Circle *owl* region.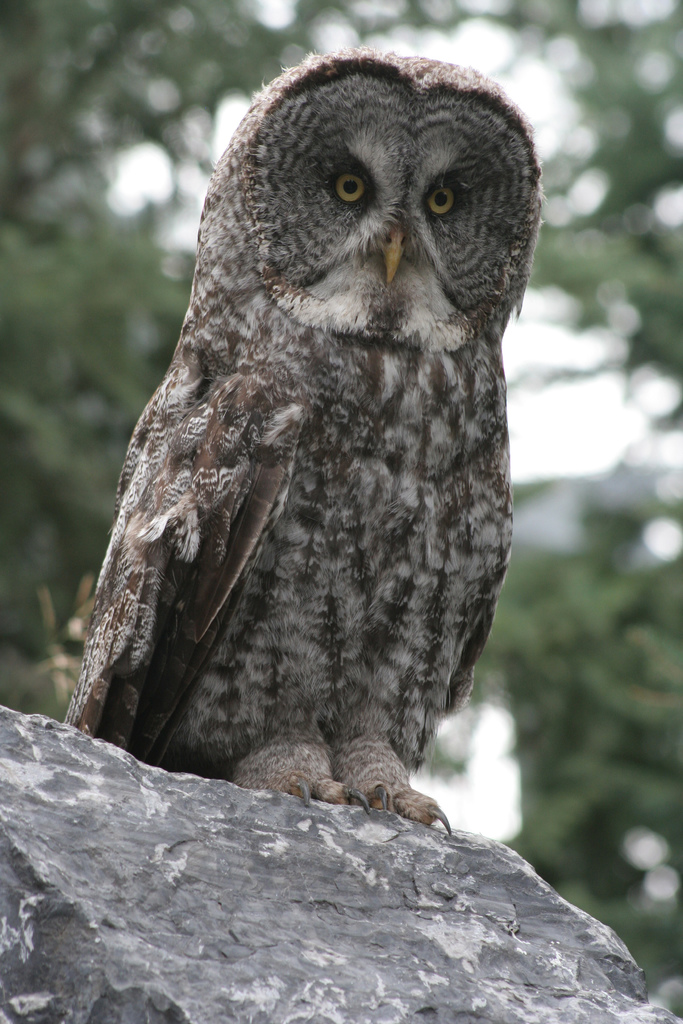
Region: Rect(58, 46, 552, 838).
